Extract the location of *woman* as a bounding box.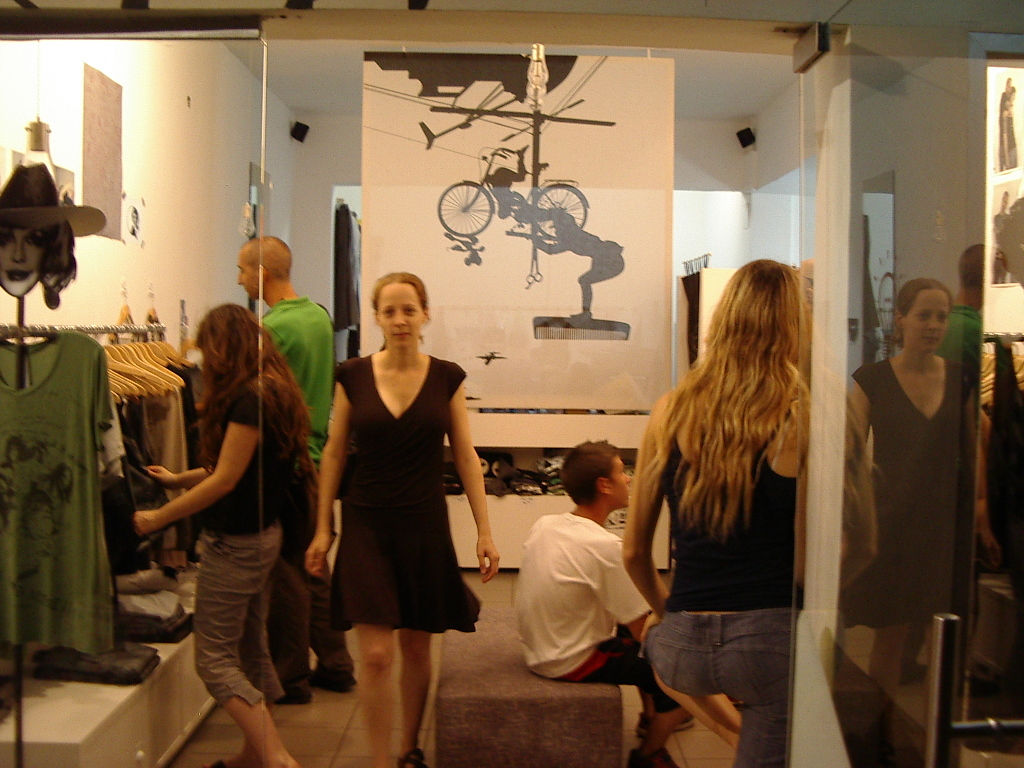
<bbox>623, 256, 812, 767</bbox>.
